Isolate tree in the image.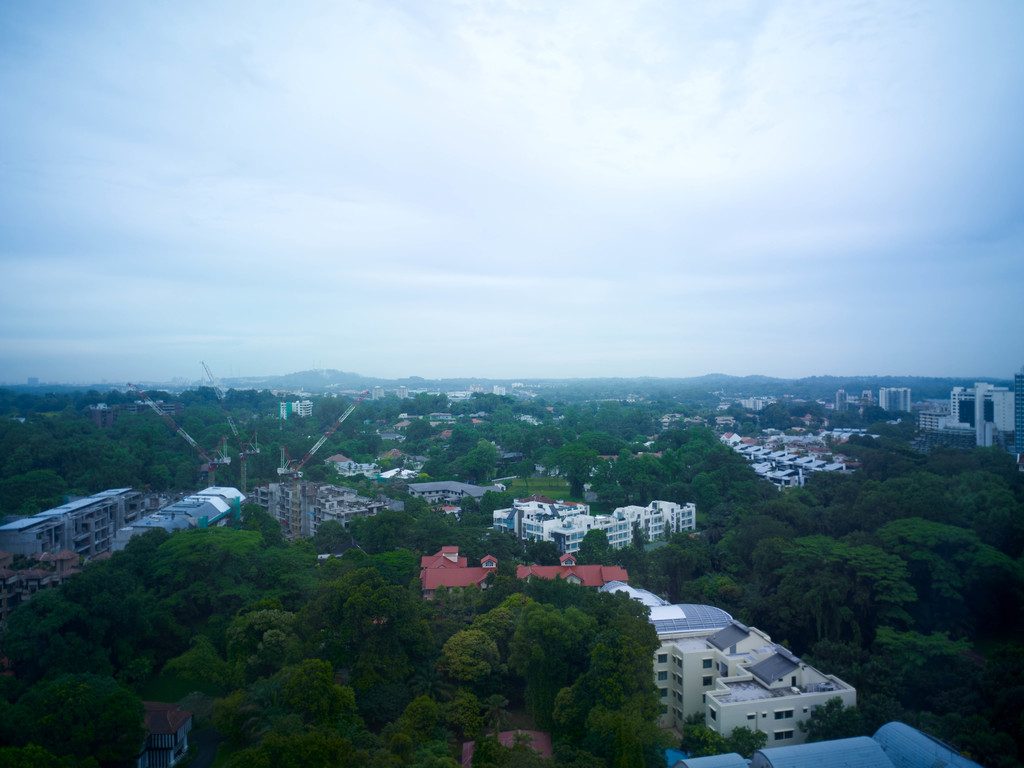
Isolated region: [x1=8, y1=424, x2=30, y2=449].
